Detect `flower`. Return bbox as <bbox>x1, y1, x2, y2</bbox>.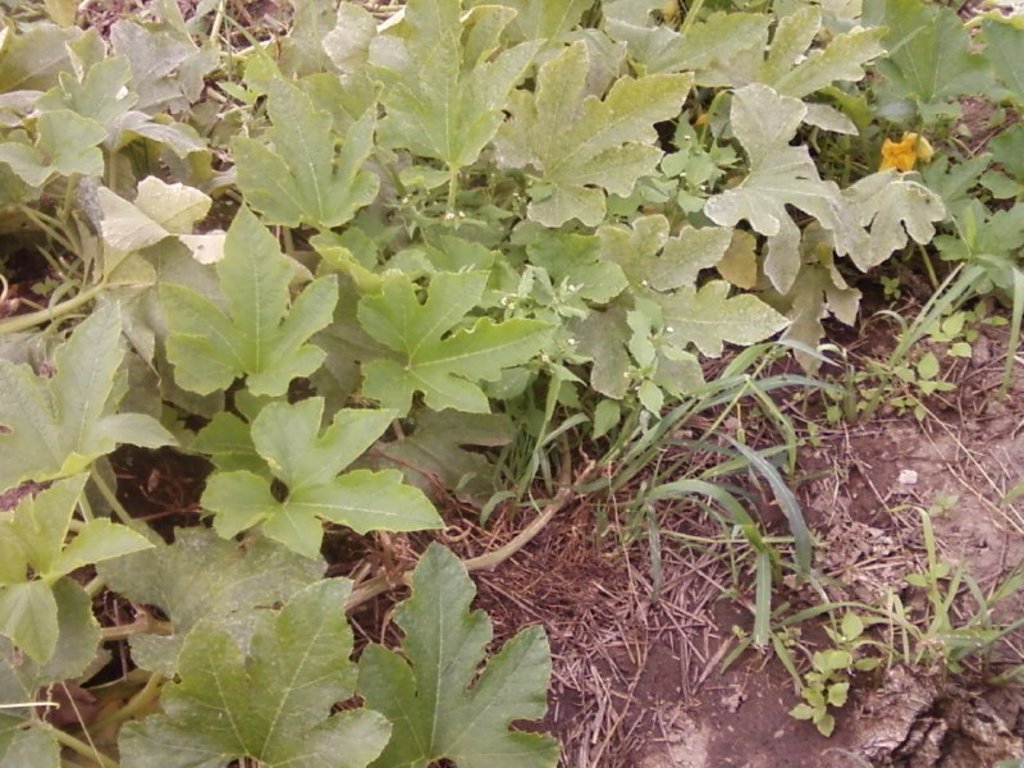
<bbox>882, 132, 929, 173</bbox>.
